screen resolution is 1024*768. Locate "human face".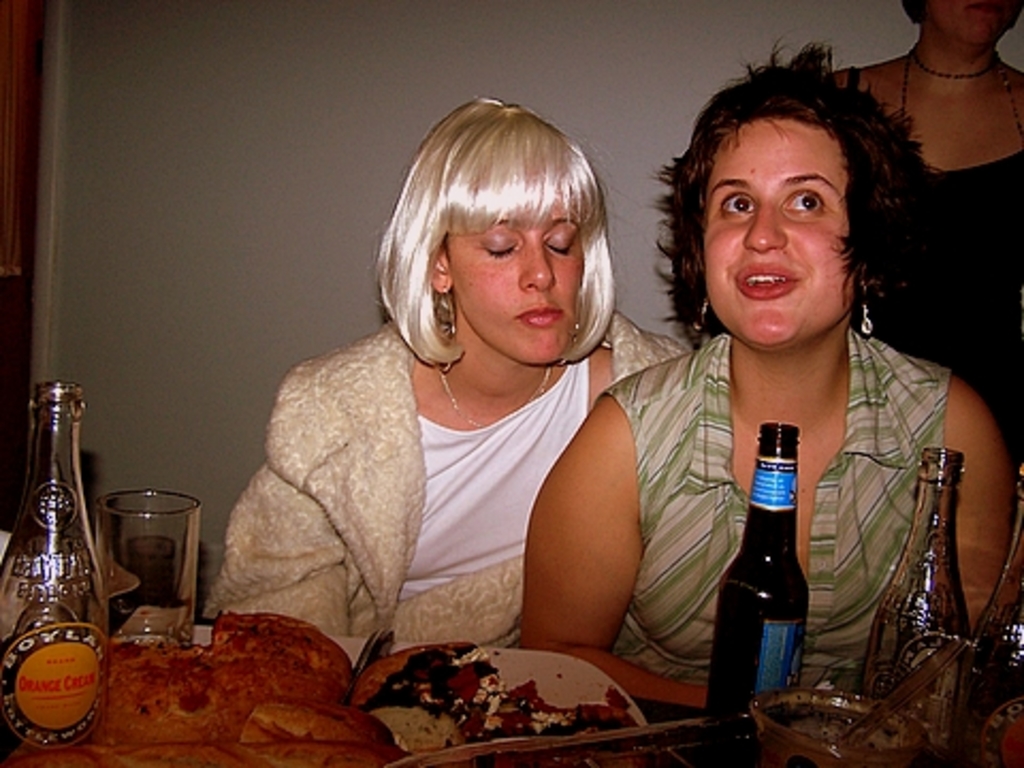
Rect(704, 119, 853, 352).
